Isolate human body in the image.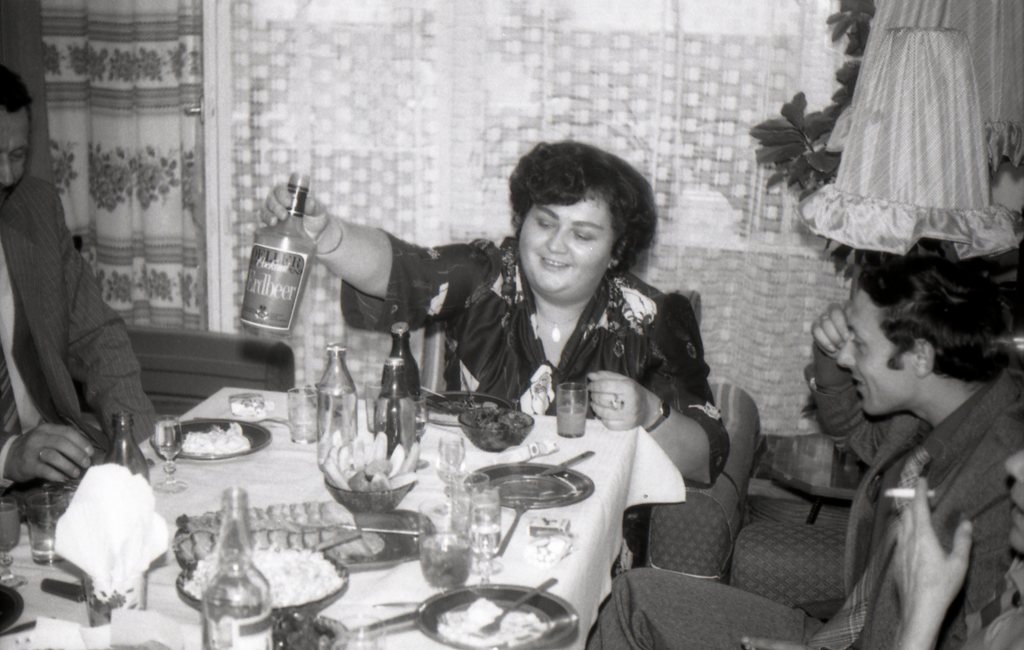
Isolated region: <region>262, 139, 735, 483</region>.
